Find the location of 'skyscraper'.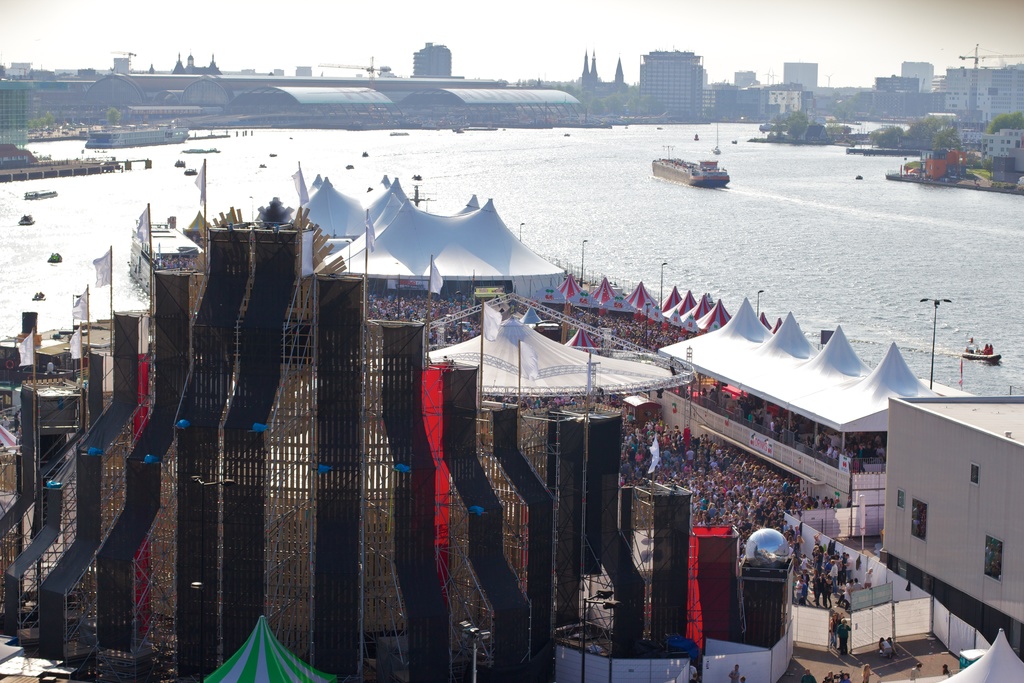
Location: select_region(636, 54, 704, 106).
